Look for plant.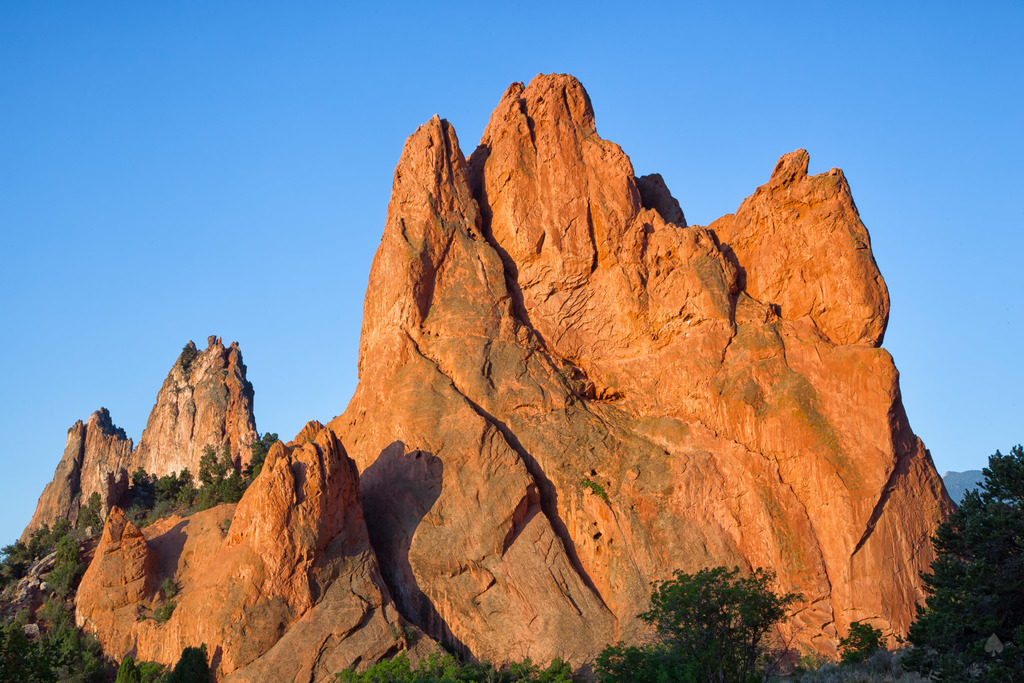
Found: 557 364 575 377.
